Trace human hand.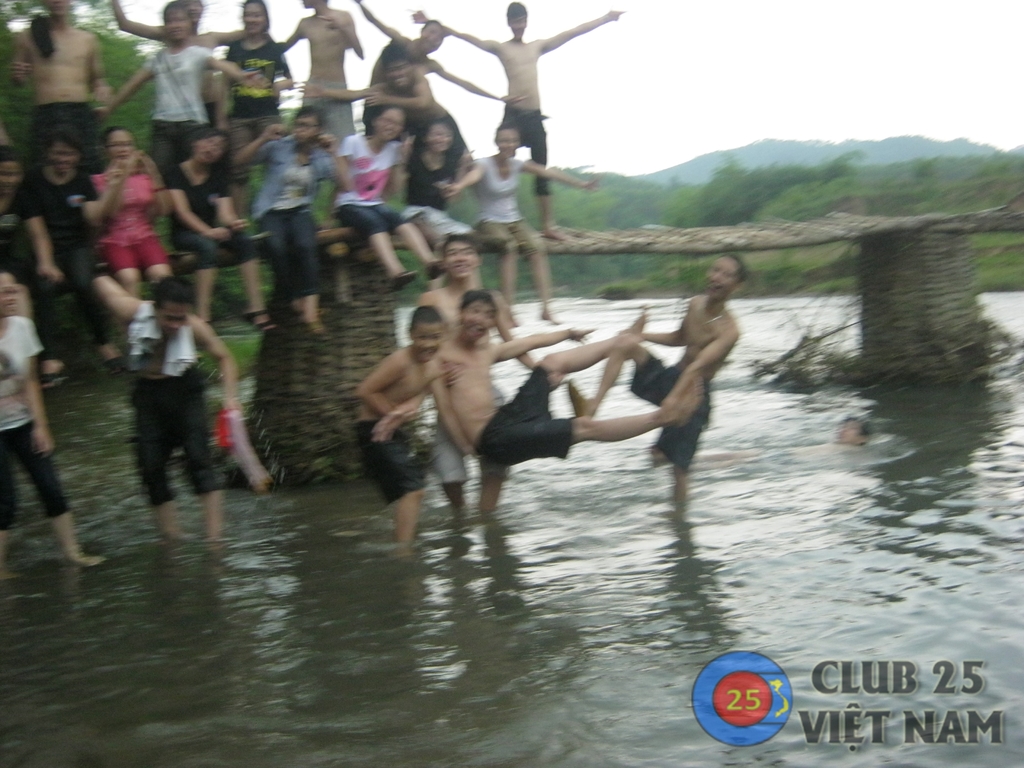
Traced to 261/125/289/145.
